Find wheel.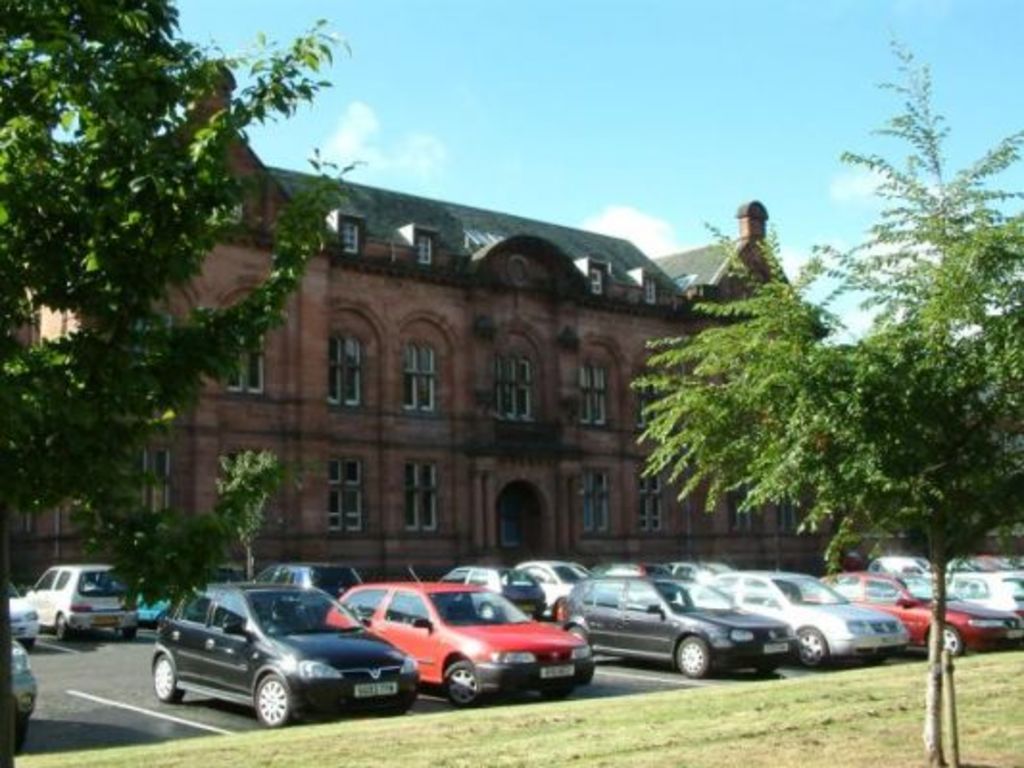
108, 624, 138, 639.
